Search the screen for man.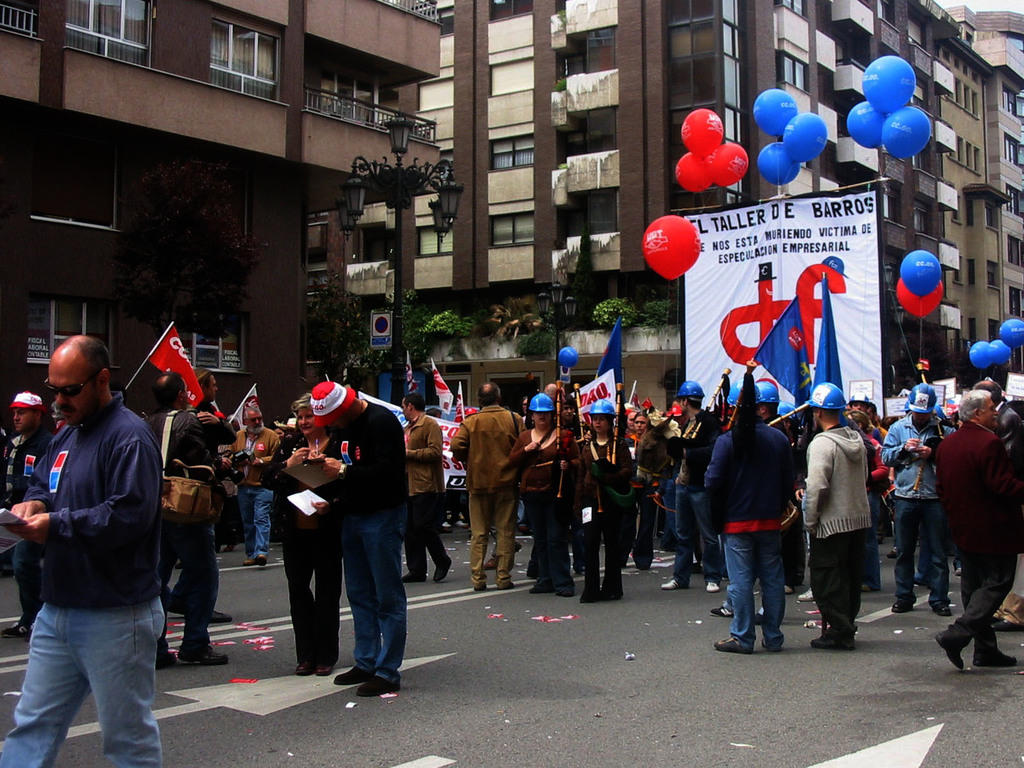
Found at 710/377/788/627.
